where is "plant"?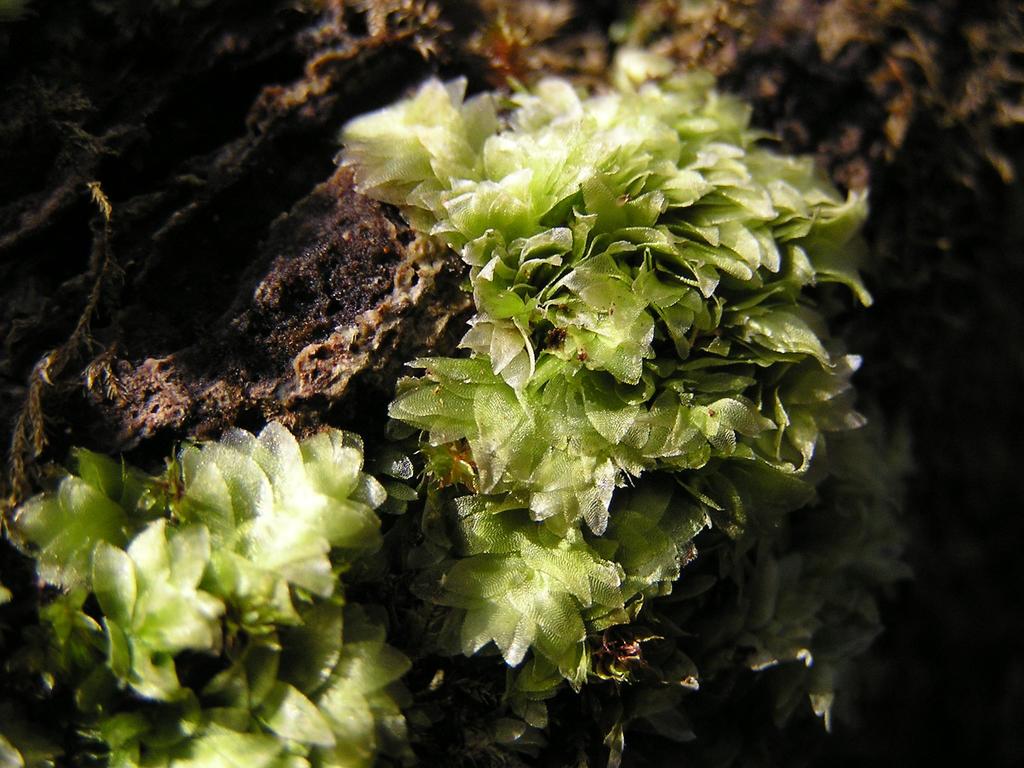
x1=324, y1=98, x2=852, y2=593.
